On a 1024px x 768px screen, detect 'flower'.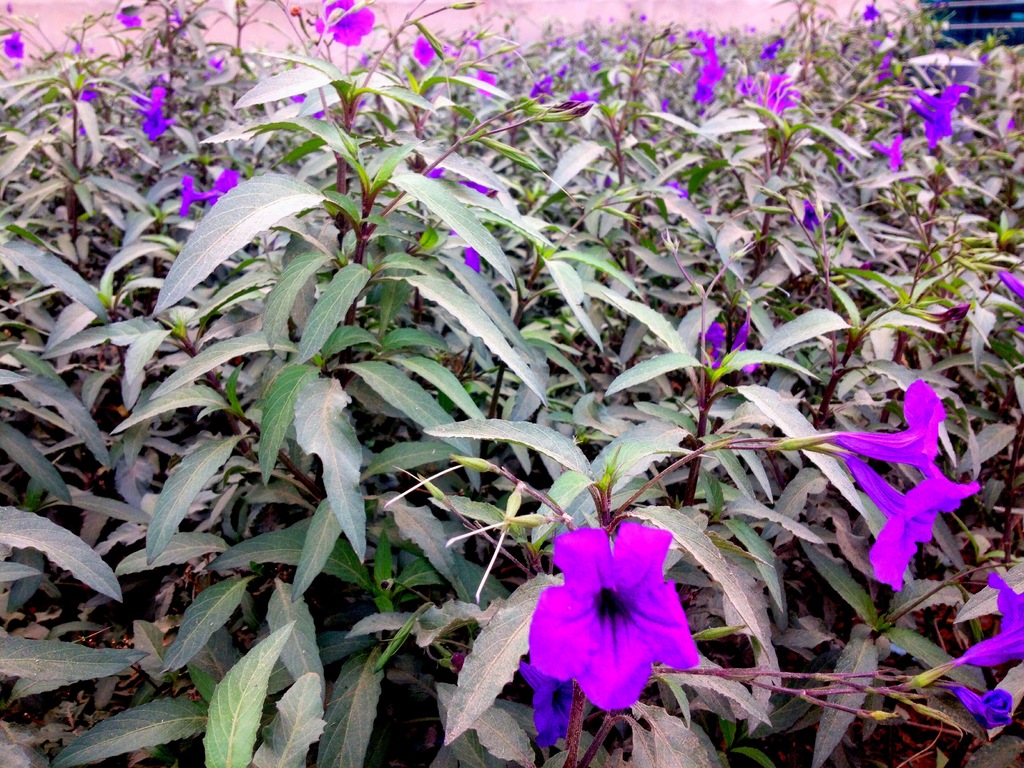
[left=960, top=572, right=1023, bottom=672].
